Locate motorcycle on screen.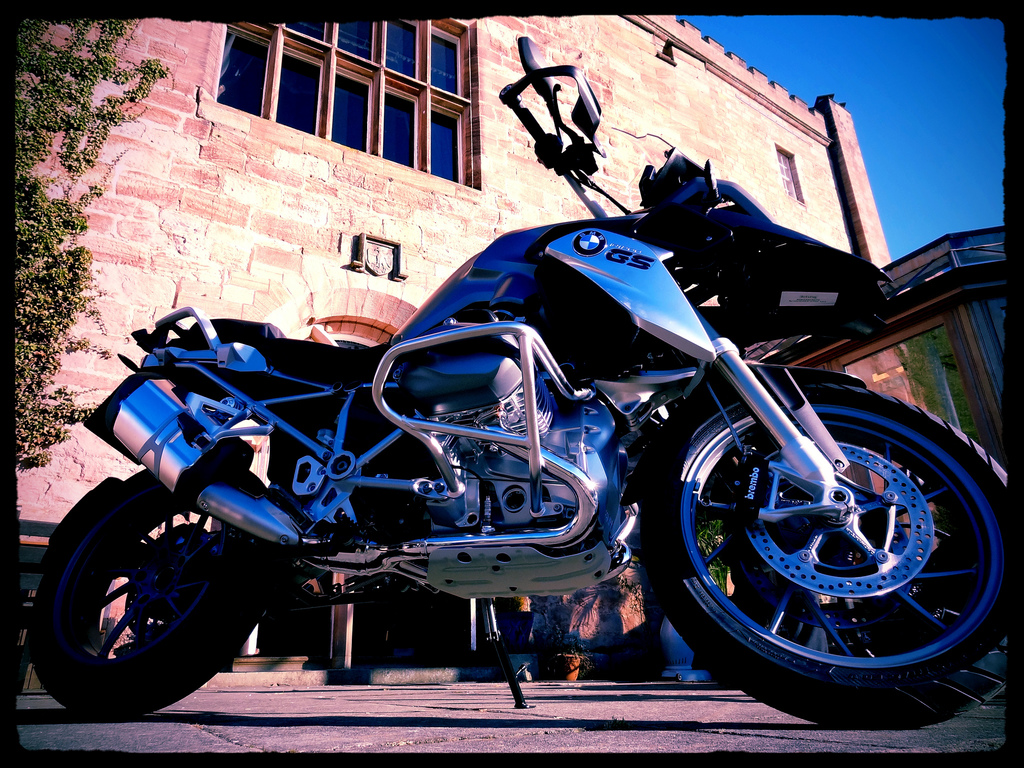
On screen at <box>28,38,1014,733</box>.
